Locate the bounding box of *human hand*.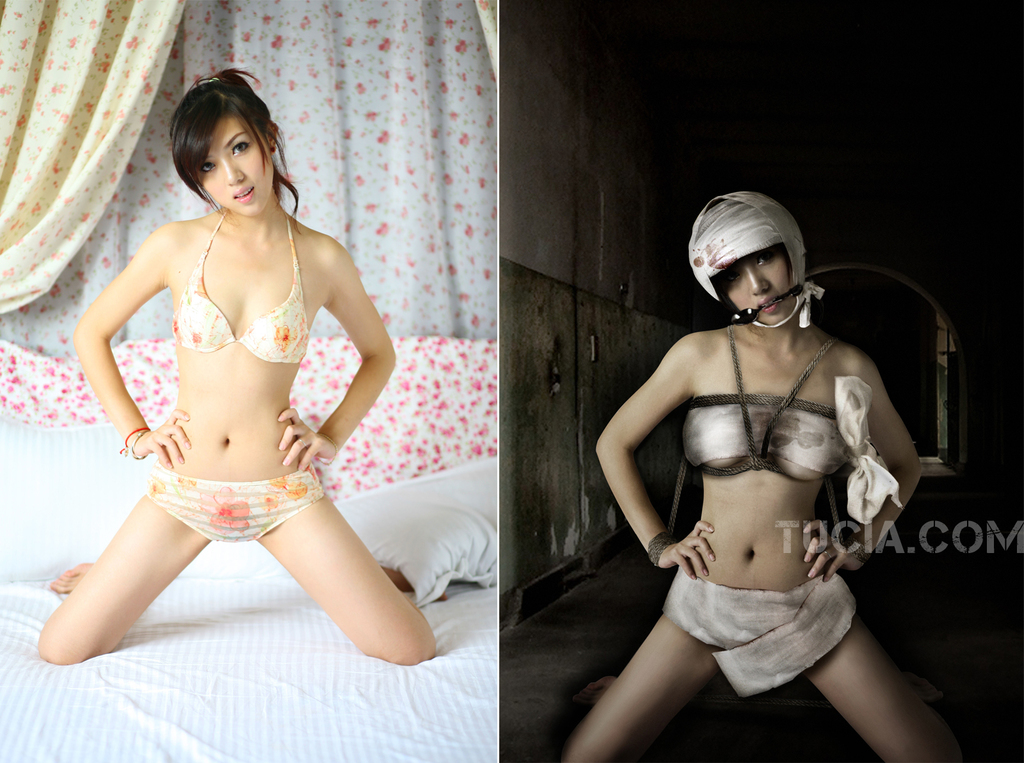
Bounding box: left=662, top=520, right=716, bottom=580.
